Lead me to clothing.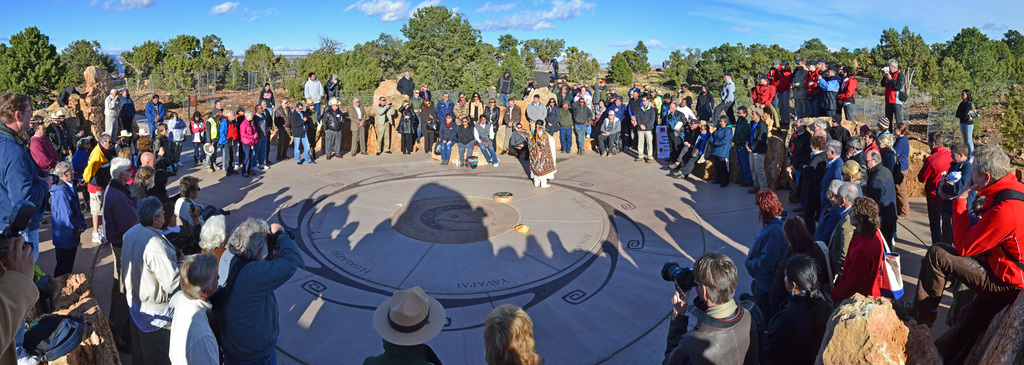
Lead to 878,69,903,129.
